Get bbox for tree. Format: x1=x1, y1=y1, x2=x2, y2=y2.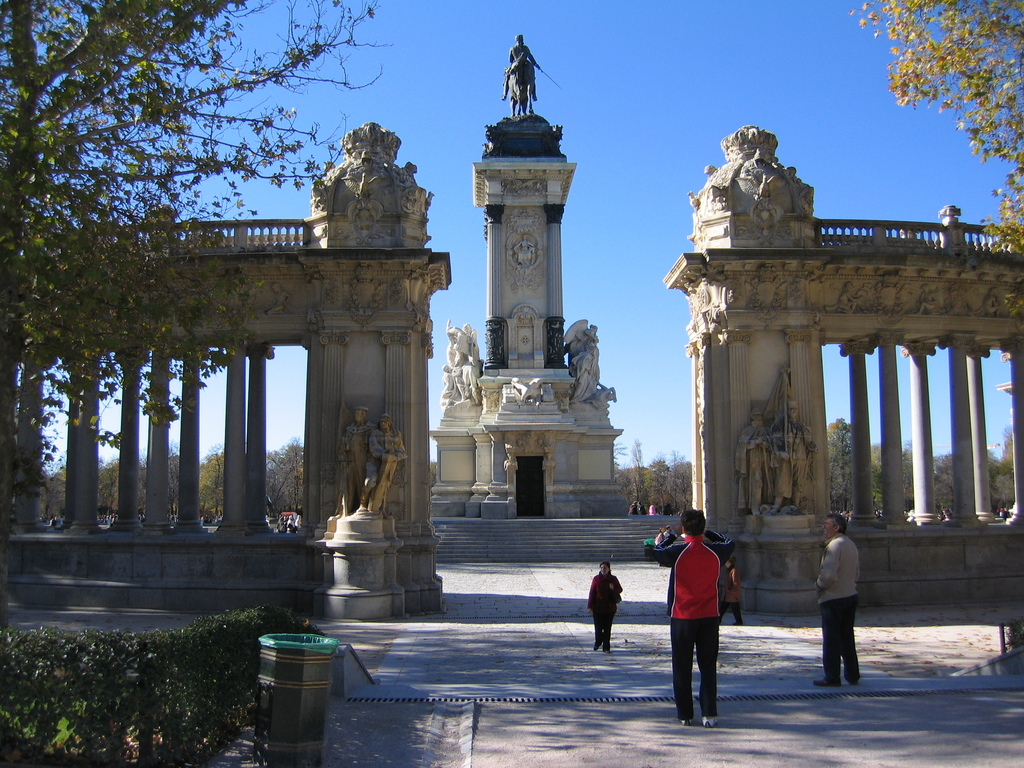
x1=0, y1=595, x2=303, y2=758.
